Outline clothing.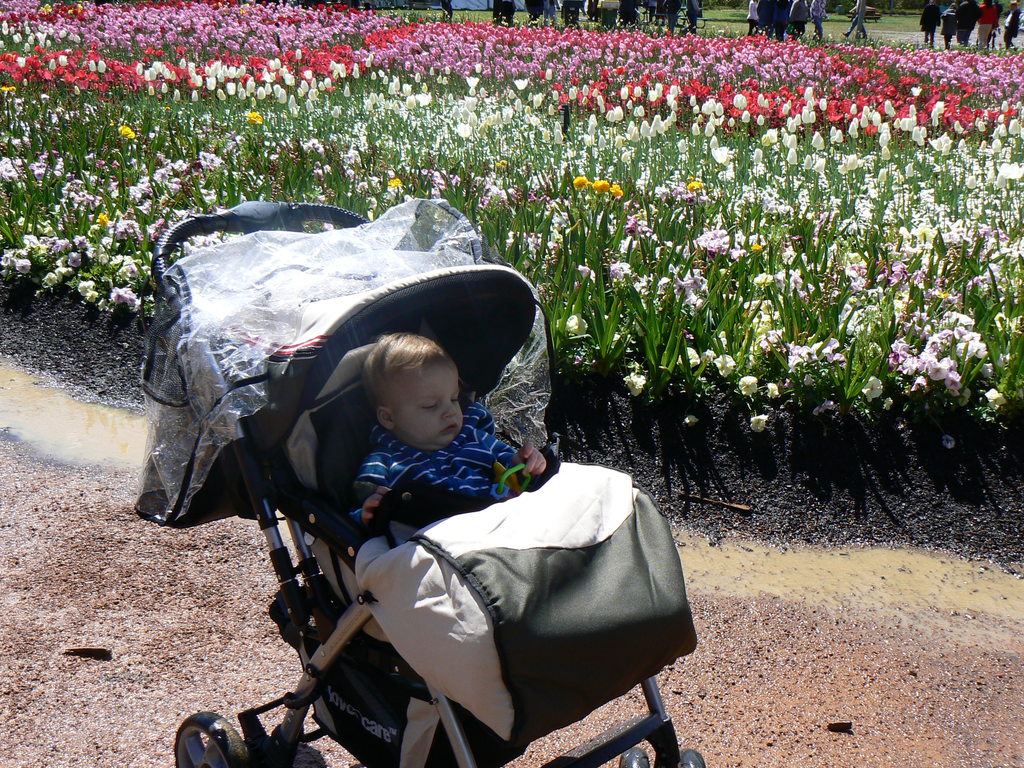
Outline: detection(348, 399, 536, 523).
